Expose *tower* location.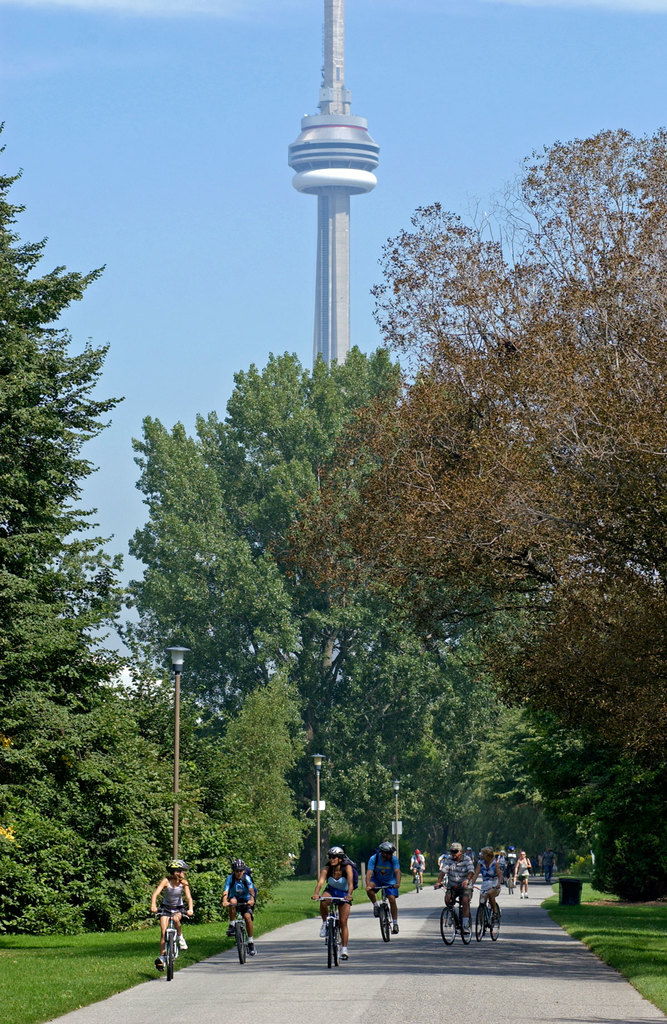
Exposed at (left=280, top=17, right=387, bottom=360).
